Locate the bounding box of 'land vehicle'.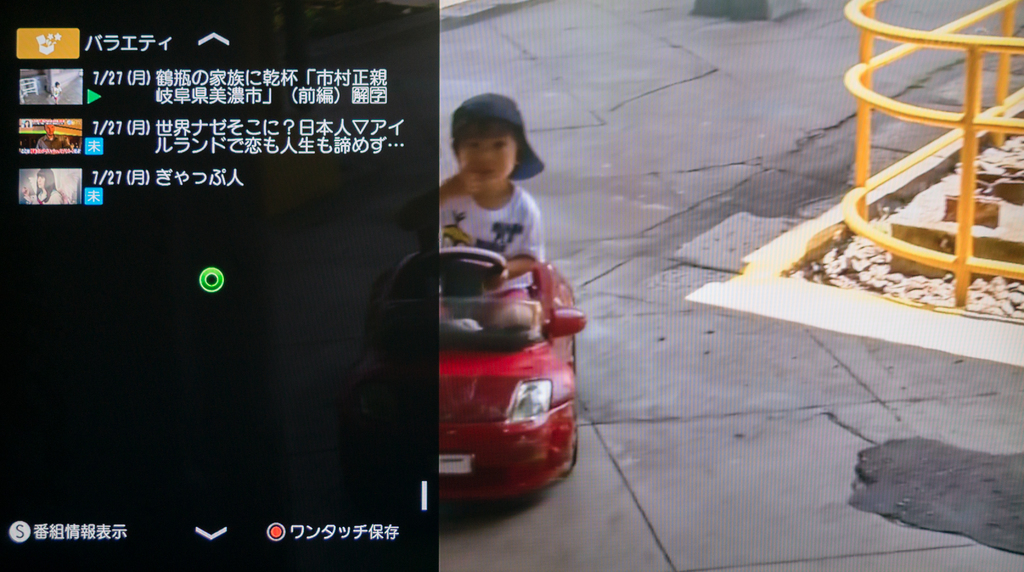
Bounding box: {"left": 393, "top": 227, "right": 607, "bottom": 481}.
